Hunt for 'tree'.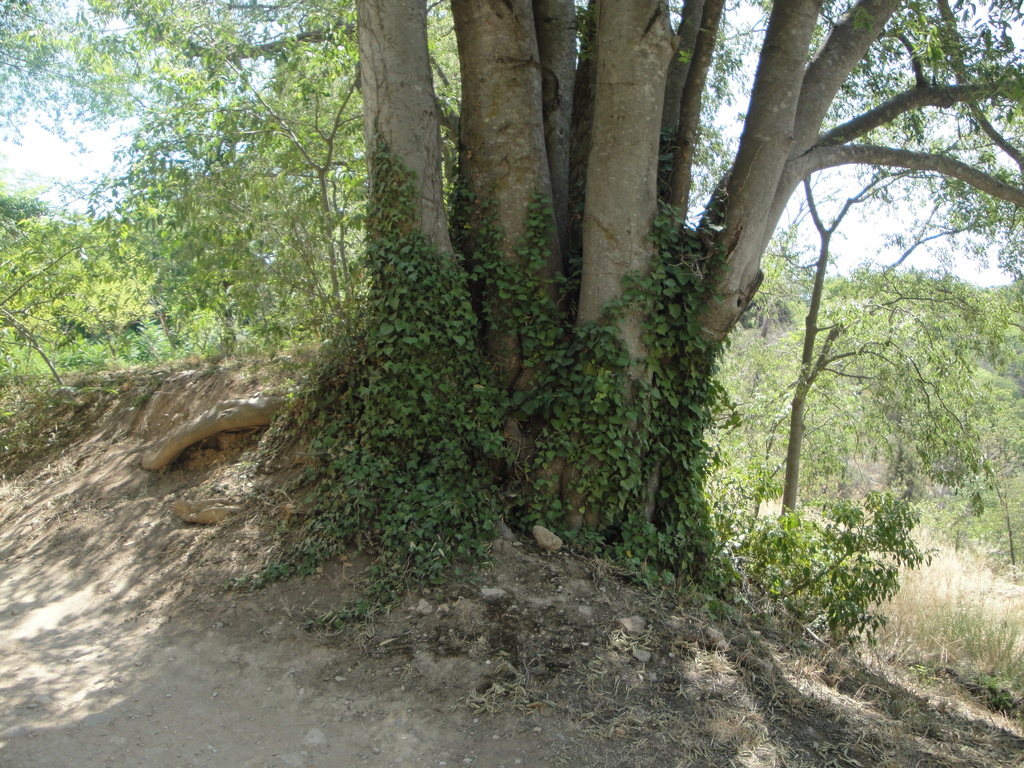
Hunted down at select_region(733, 184, 1023, 601).
